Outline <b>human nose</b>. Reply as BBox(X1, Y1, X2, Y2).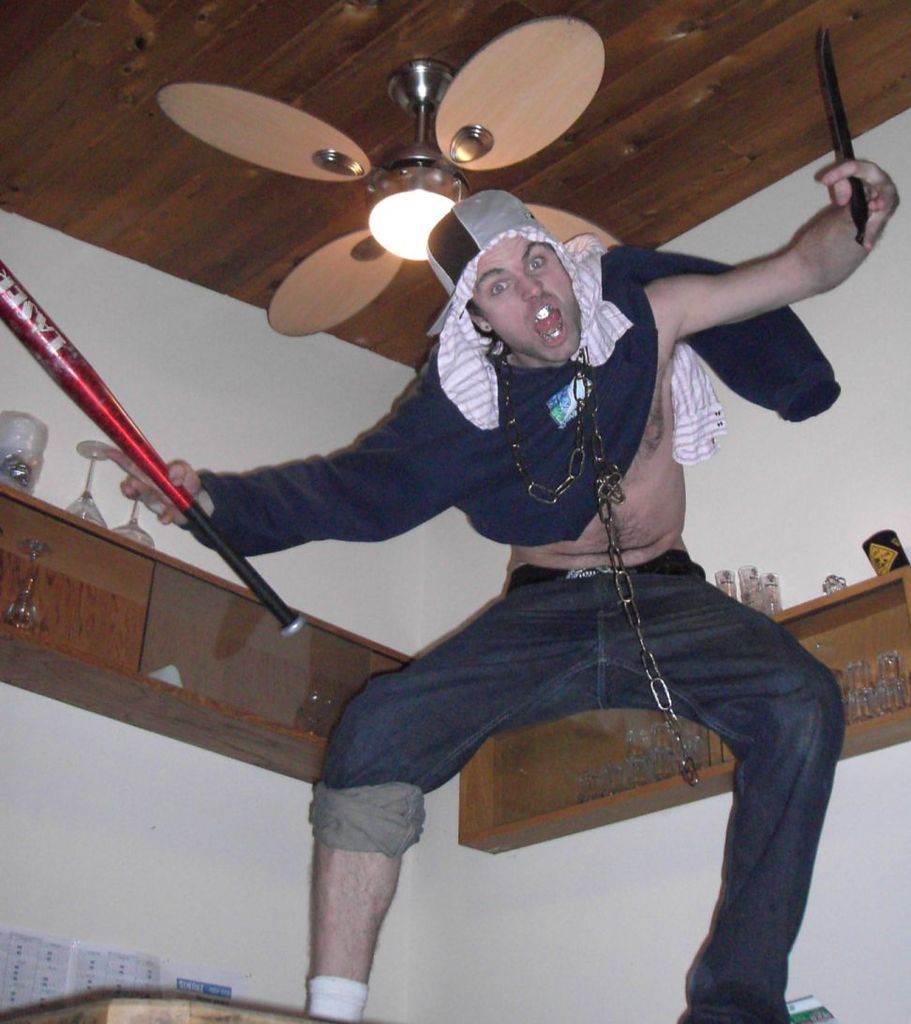
BBox(523, 271, 545, 301).
